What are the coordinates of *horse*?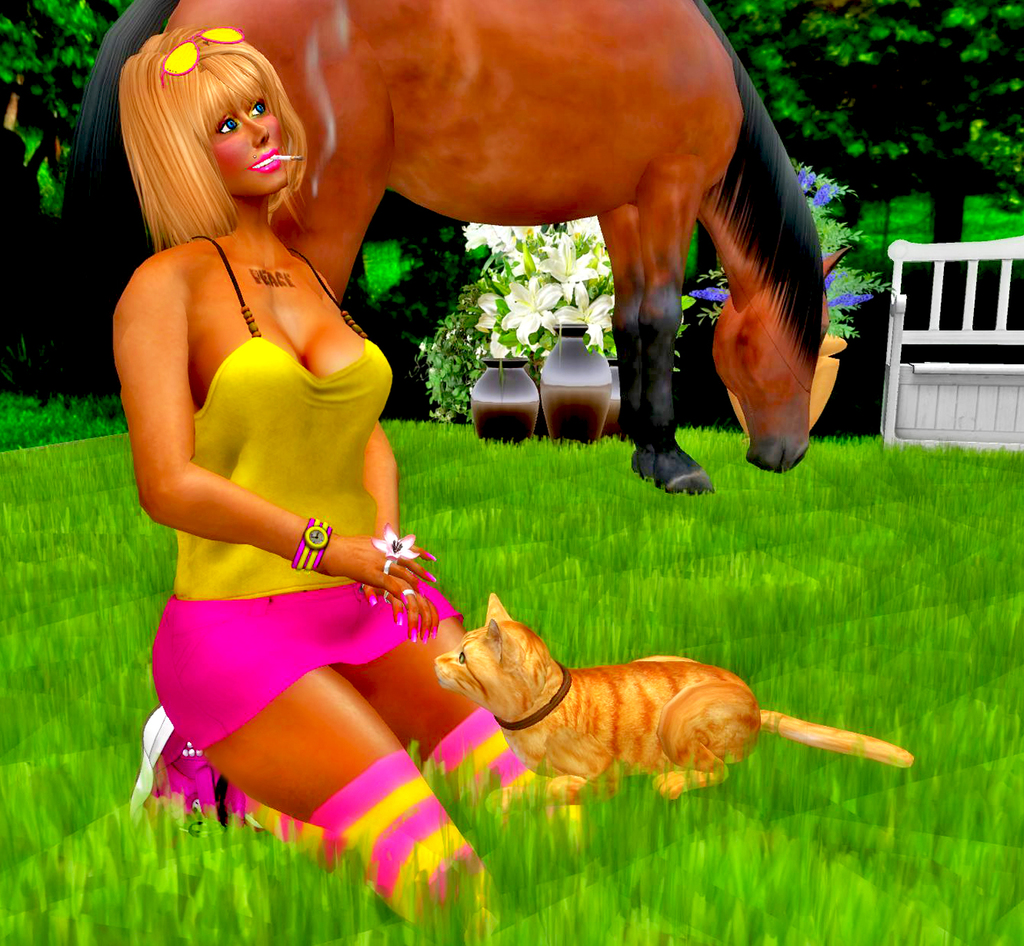
bbox=(57, 0, 852, 492).
